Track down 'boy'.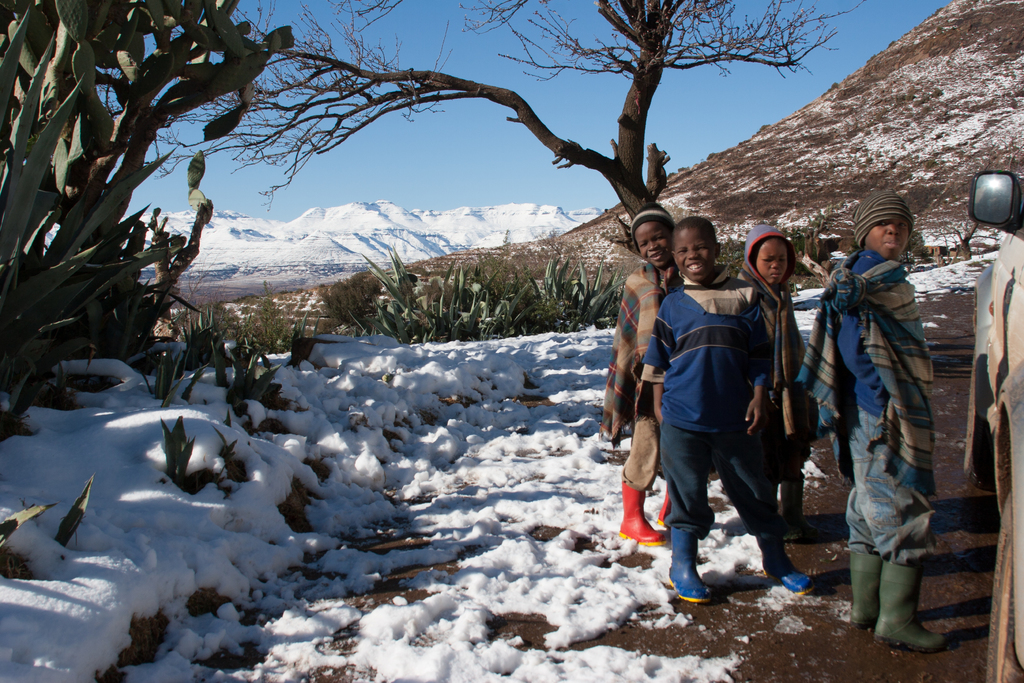
Tracked to crop(729, 220, 828, 522).
